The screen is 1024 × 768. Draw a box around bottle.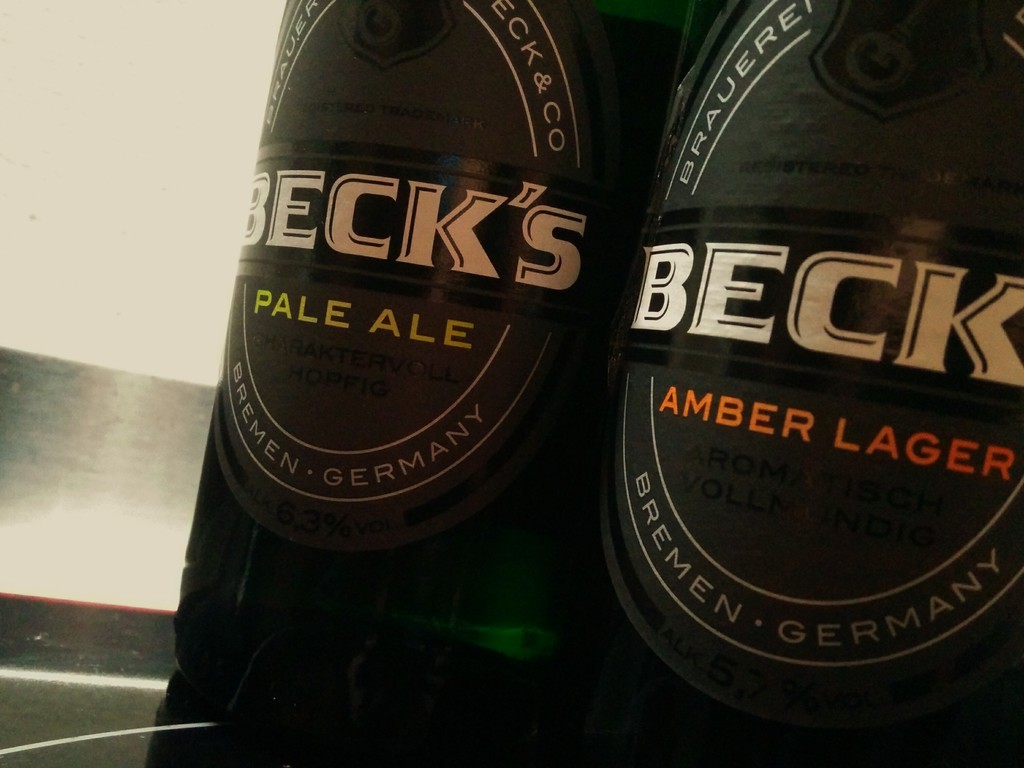
l=188, t=3, r=623, b=724.
